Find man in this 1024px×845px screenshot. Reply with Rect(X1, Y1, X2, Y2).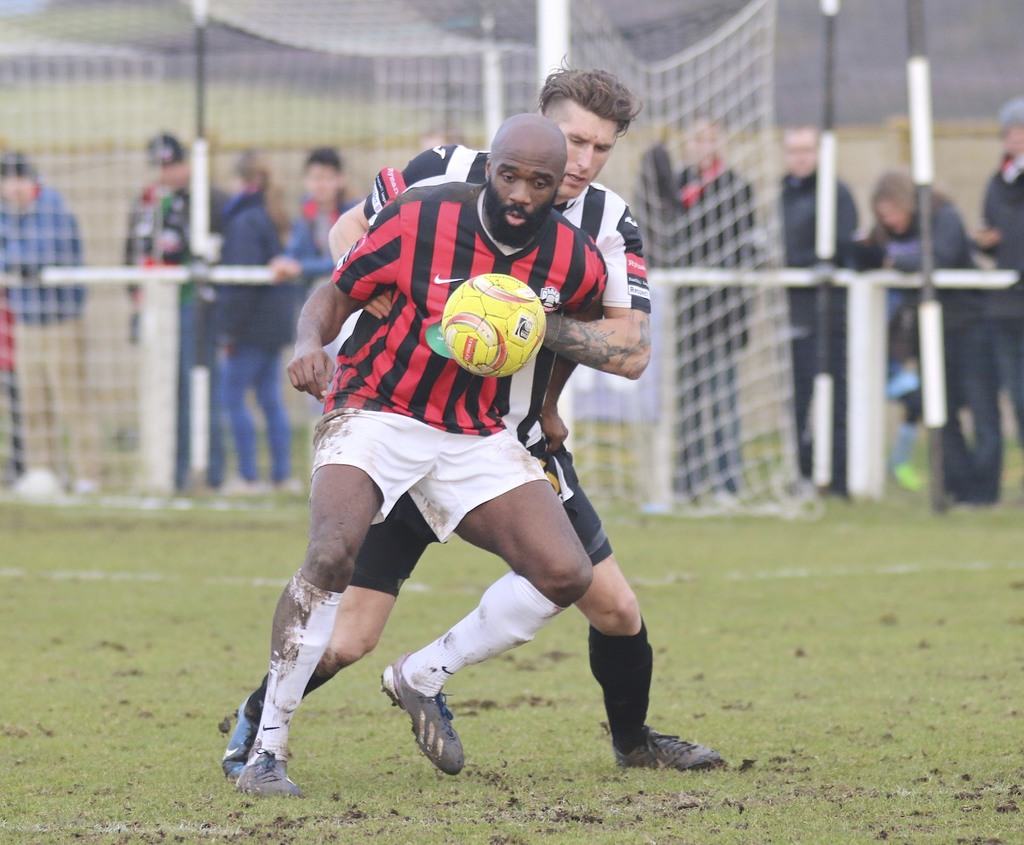
Rect(265, 138, 368, 289).
